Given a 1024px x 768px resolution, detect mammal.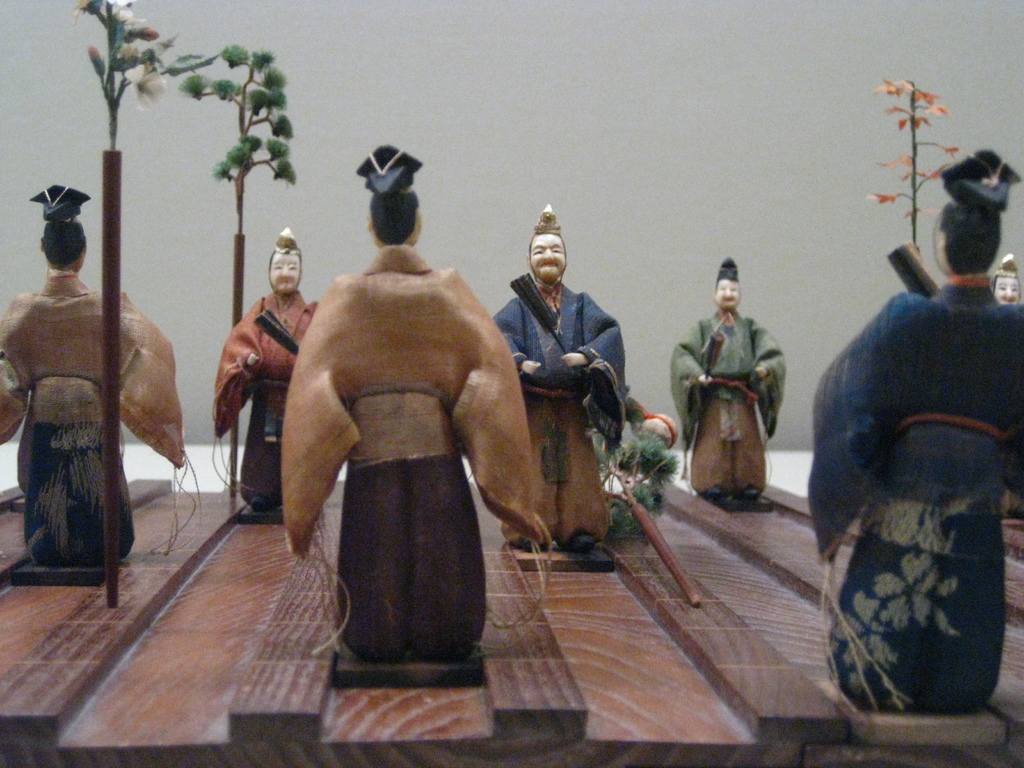
{"x1": 239, "y1": 207, "x2": 552, "y2": 687}.
